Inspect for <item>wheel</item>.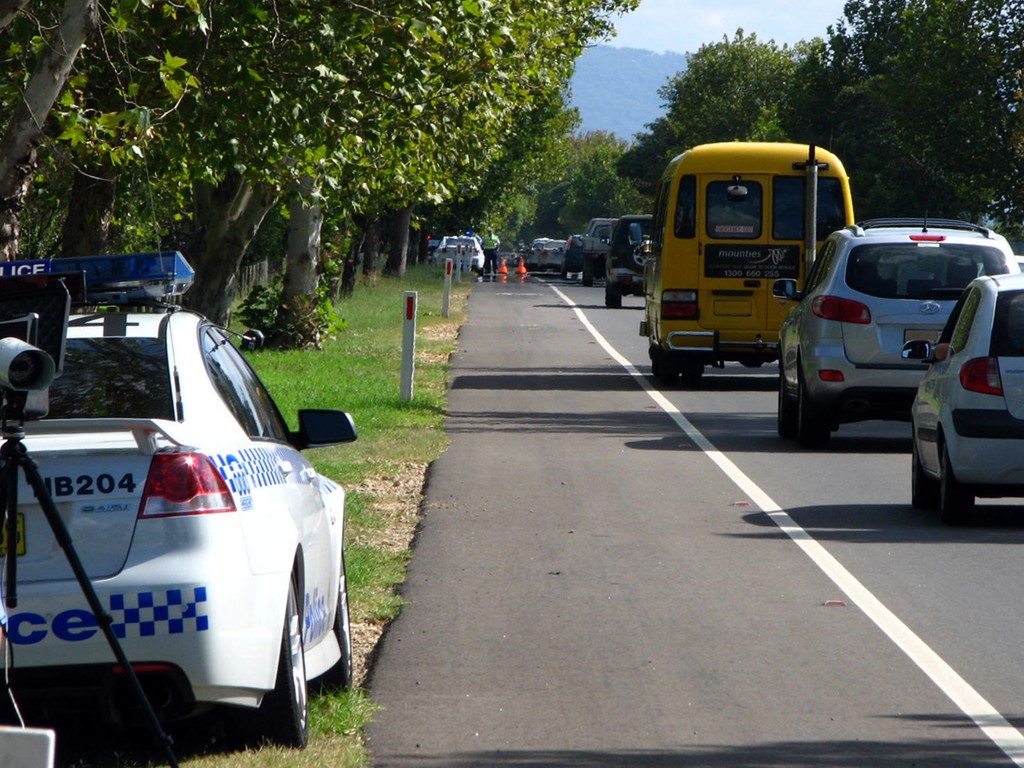
Inspection: crop(260, 569, 310, 744).
